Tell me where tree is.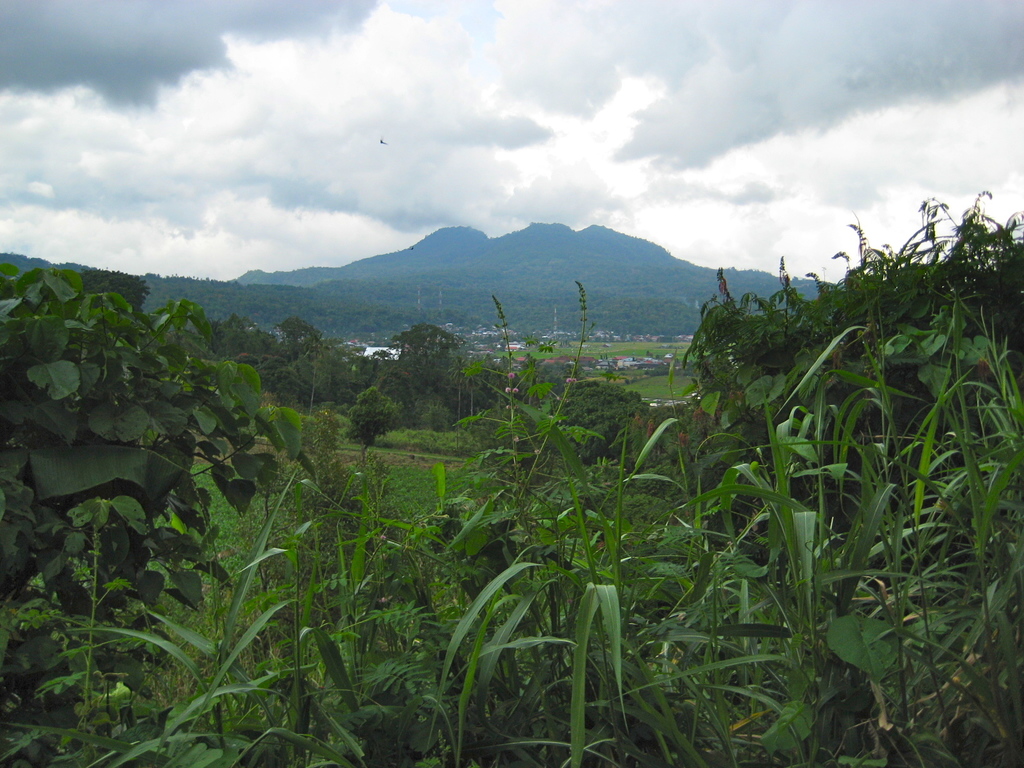
tree is at [left=386, top=321, right=463, bottom=387].
